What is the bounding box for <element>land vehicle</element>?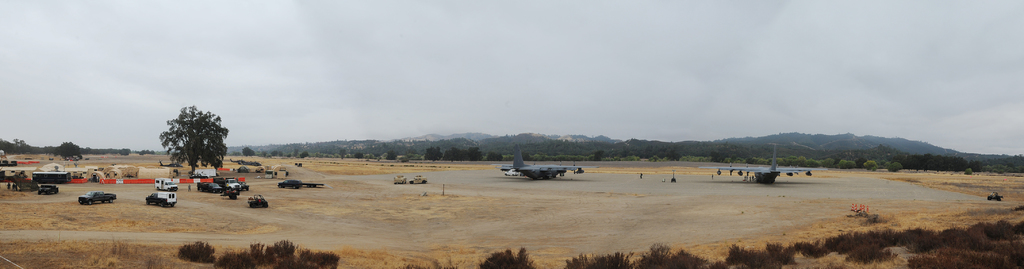
508:172:517:175.
